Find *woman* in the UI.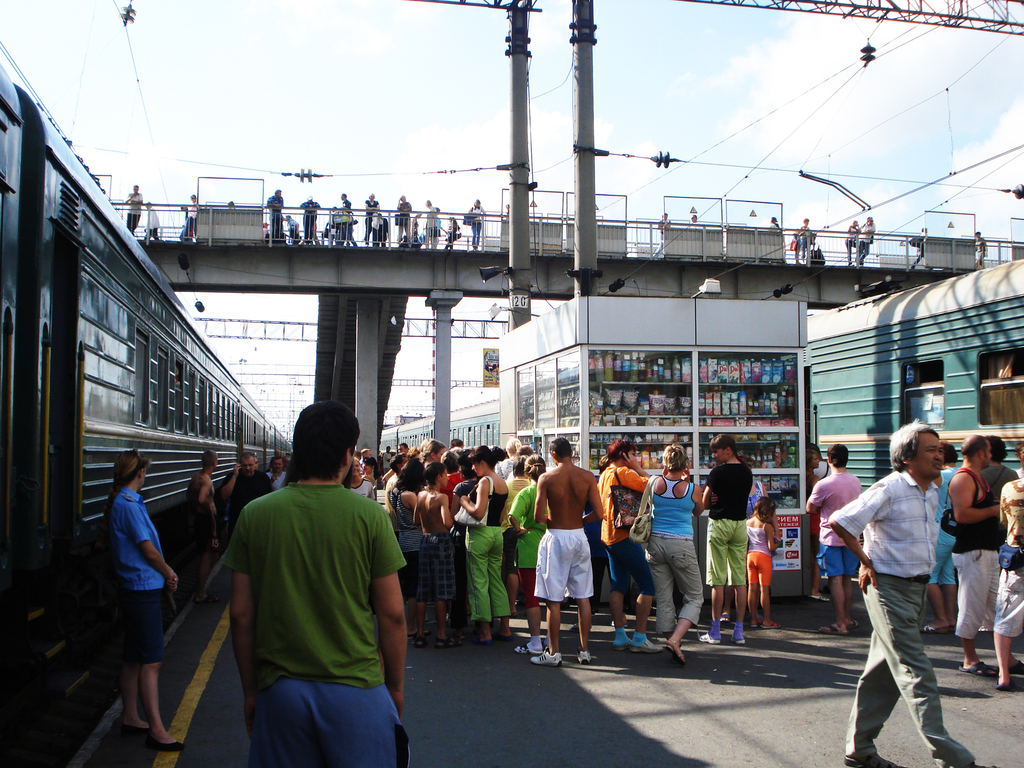
UI element at bbox(918, 443, 970, 644).
